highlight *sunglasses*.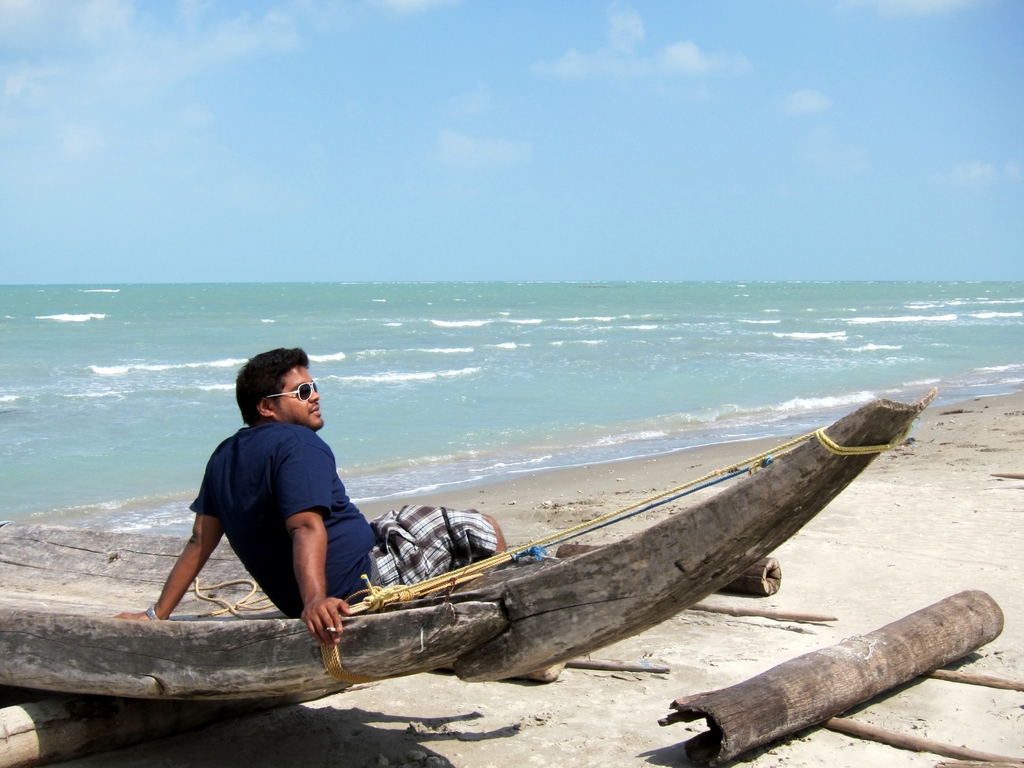
Highlighted region: bbox=(265, 383, 318, 400).
